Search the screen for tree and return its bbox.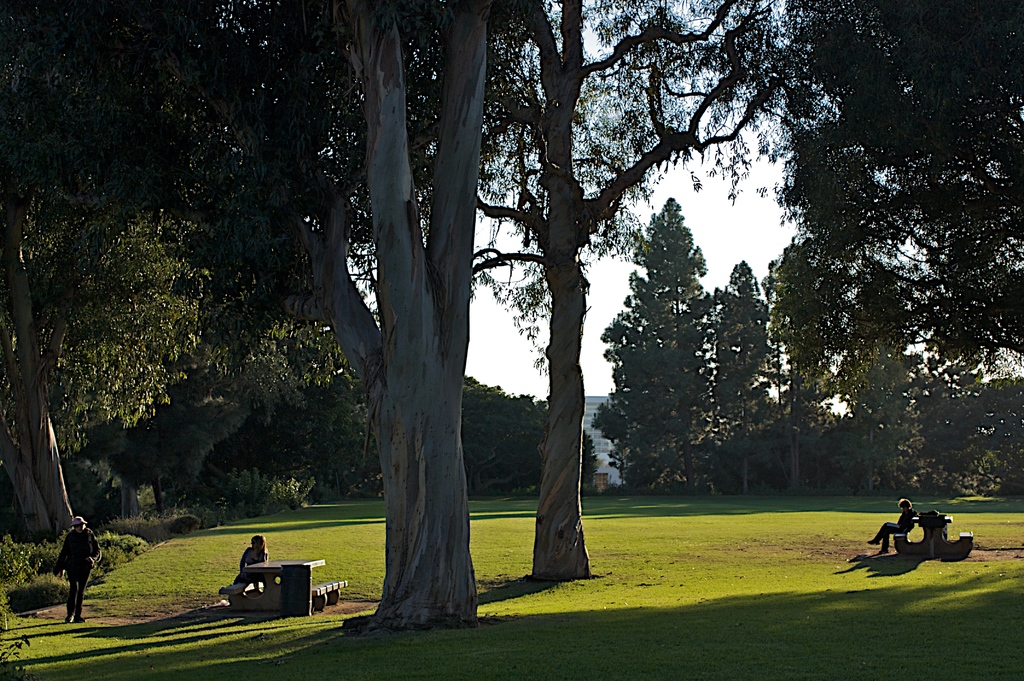
Found: (751, 251, 845, 493).
